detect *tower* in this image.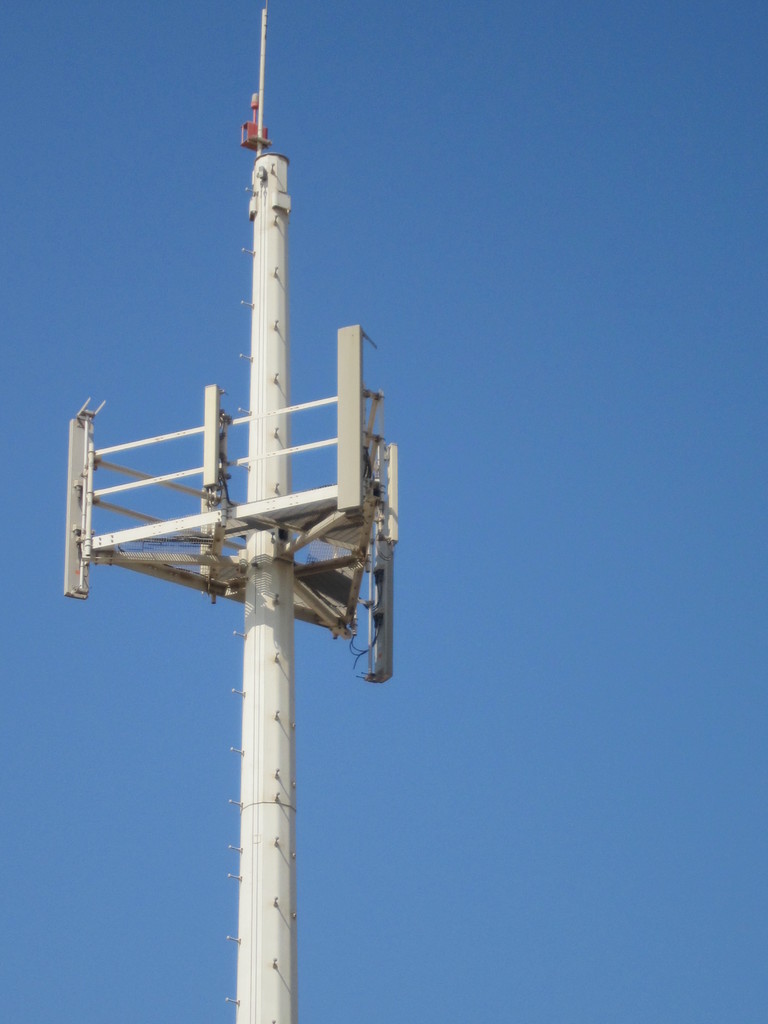
Detection: l=65, t=4, r=399, b=1023.
